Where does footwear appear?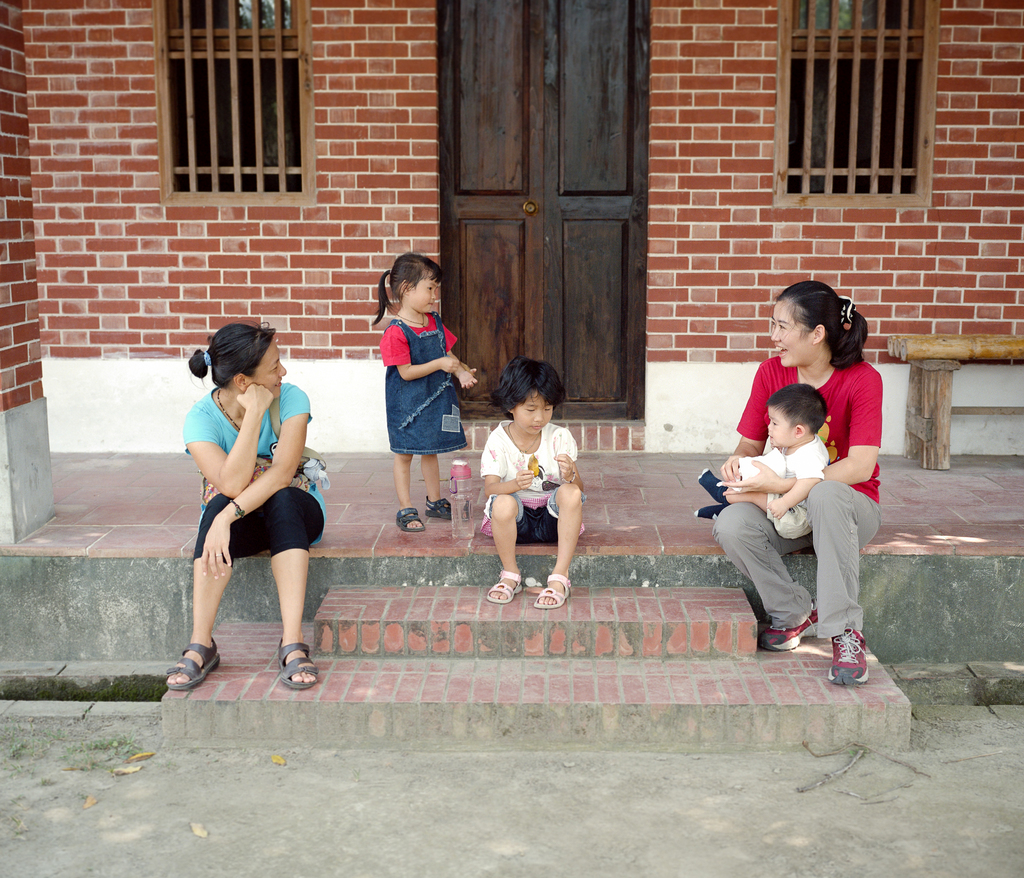
Appears at [831, 627, 873, 687].
